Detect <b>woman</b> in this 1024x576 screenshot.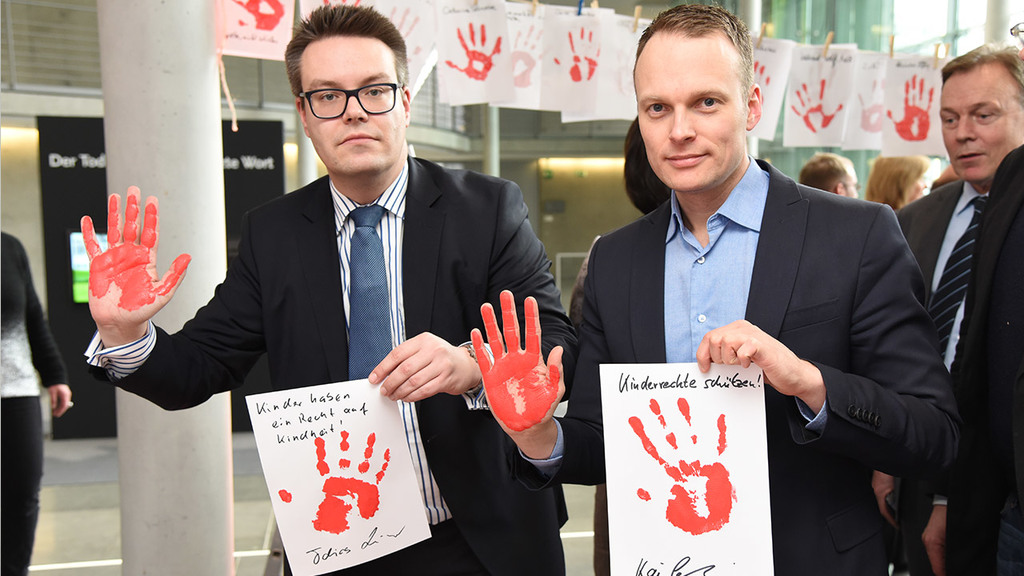
Detection: [0,224,70,575].
